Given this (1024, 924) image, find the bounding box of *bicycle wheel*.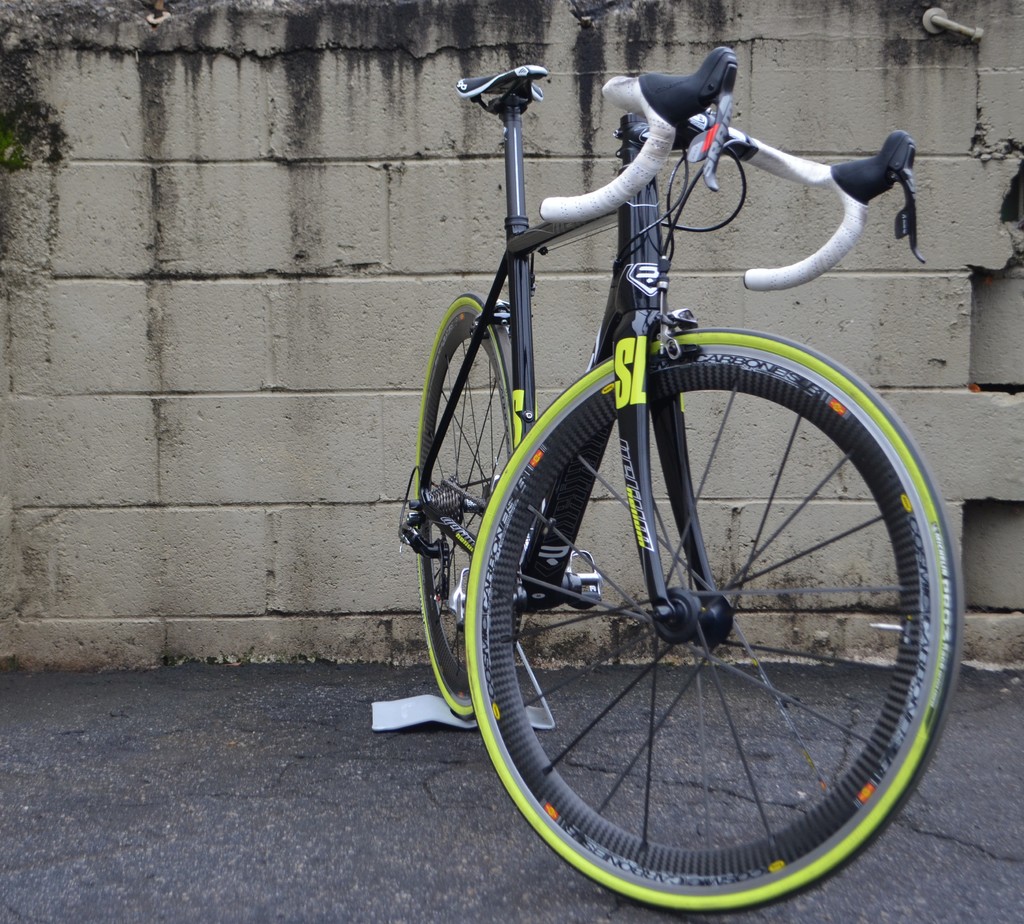
bbox(464, 325, 951, 917).
